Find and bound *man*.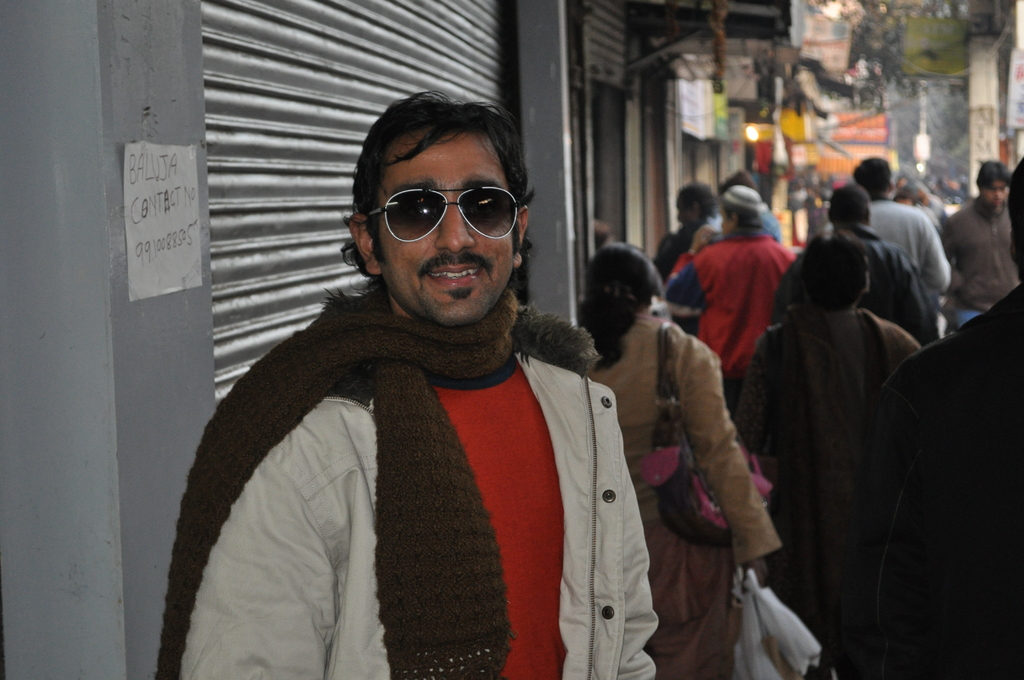
Bound: <box>814,151,956,304</box>.
